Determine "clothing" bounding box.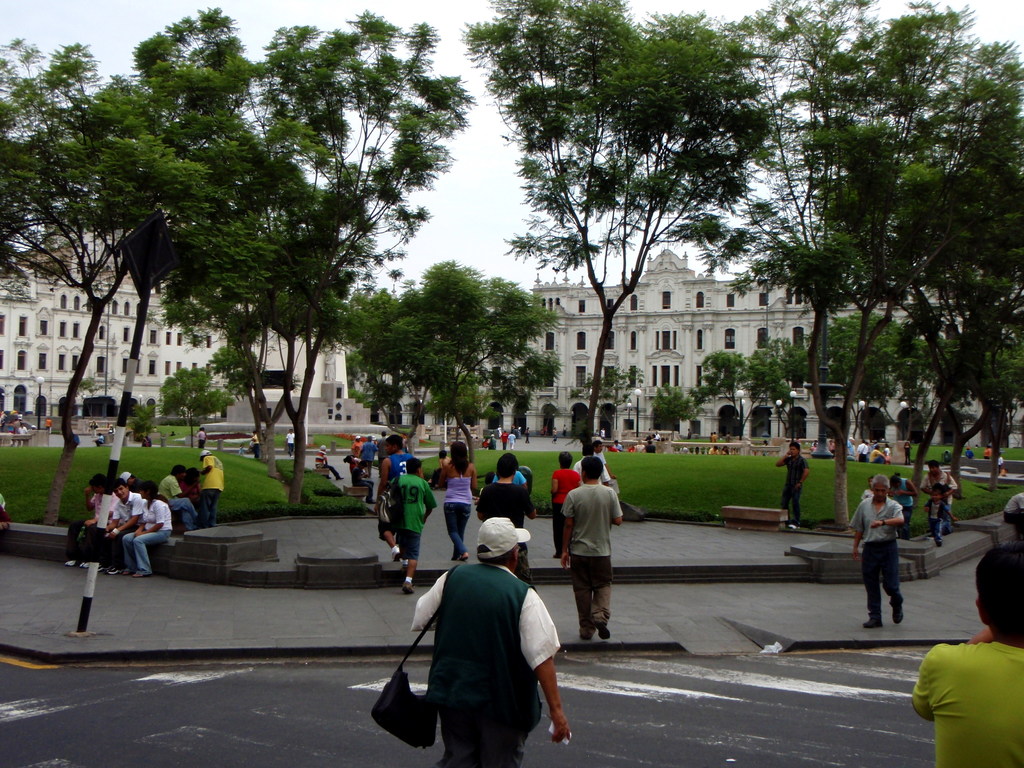
Determined: select_region(387, 447, 410, 495).
